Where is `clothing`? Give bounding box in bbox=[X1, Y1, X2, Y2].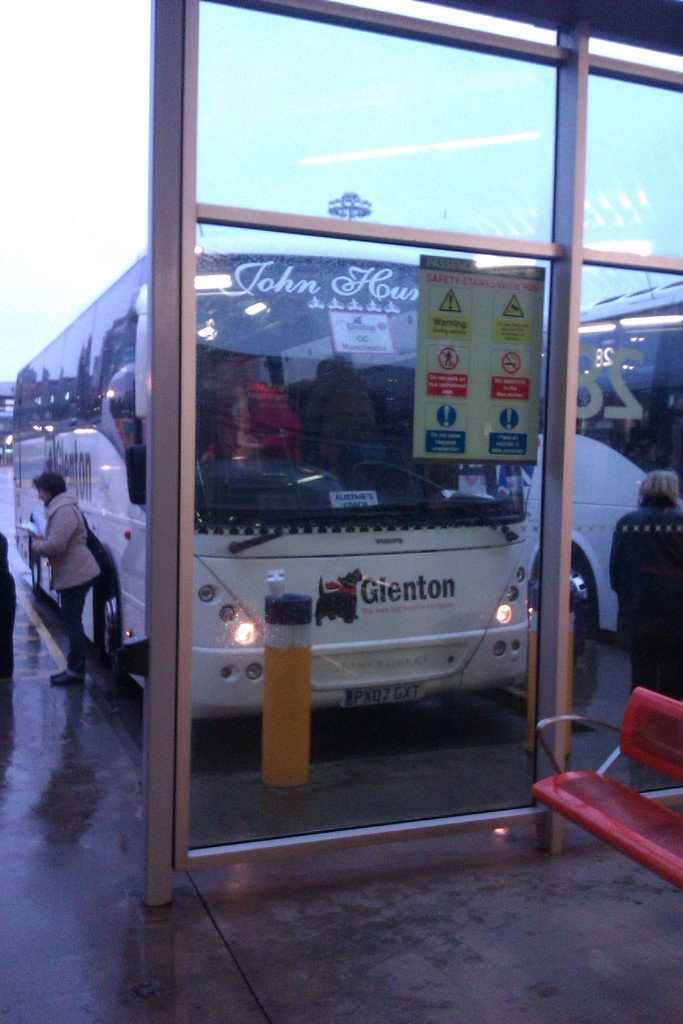
bbox=[204, 375, 286, 449].
